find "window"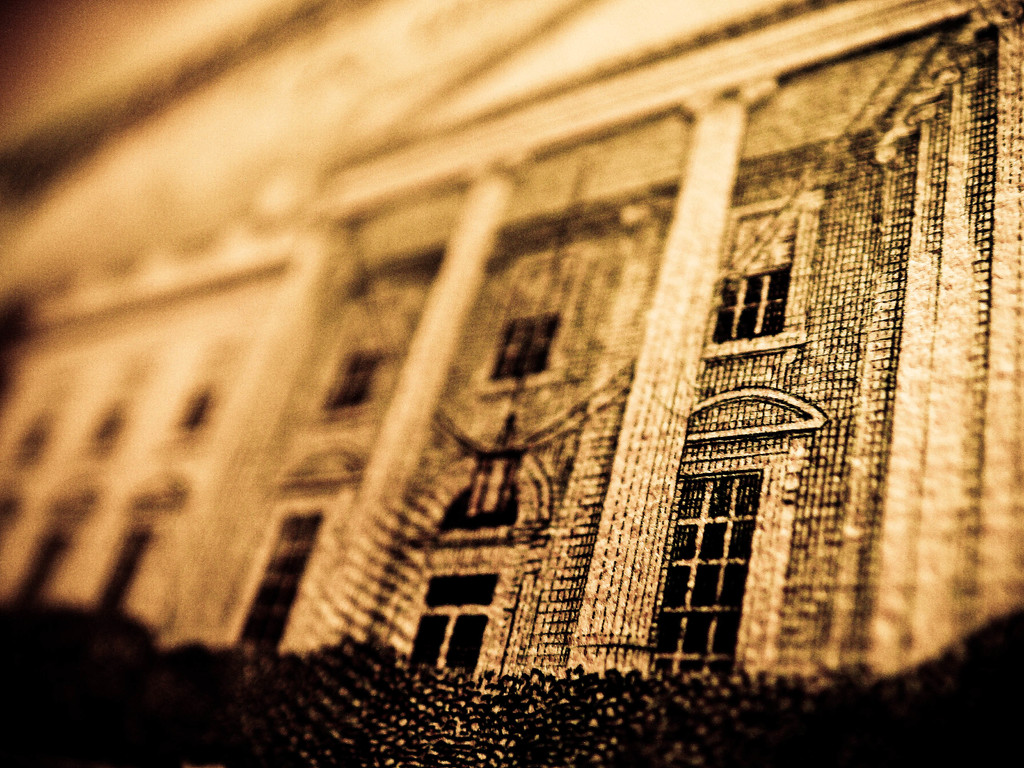
detection(694, 201, 805, 353)
